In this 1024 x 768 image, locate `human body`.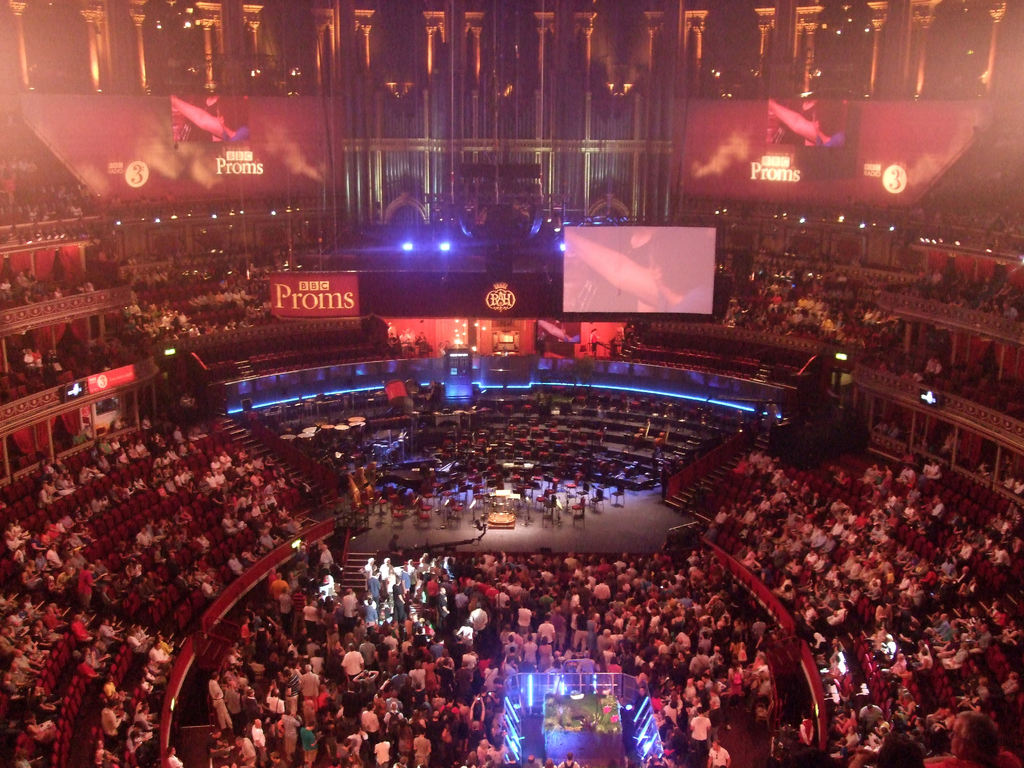
Bounding box: box(554, 602, 567, 646).
